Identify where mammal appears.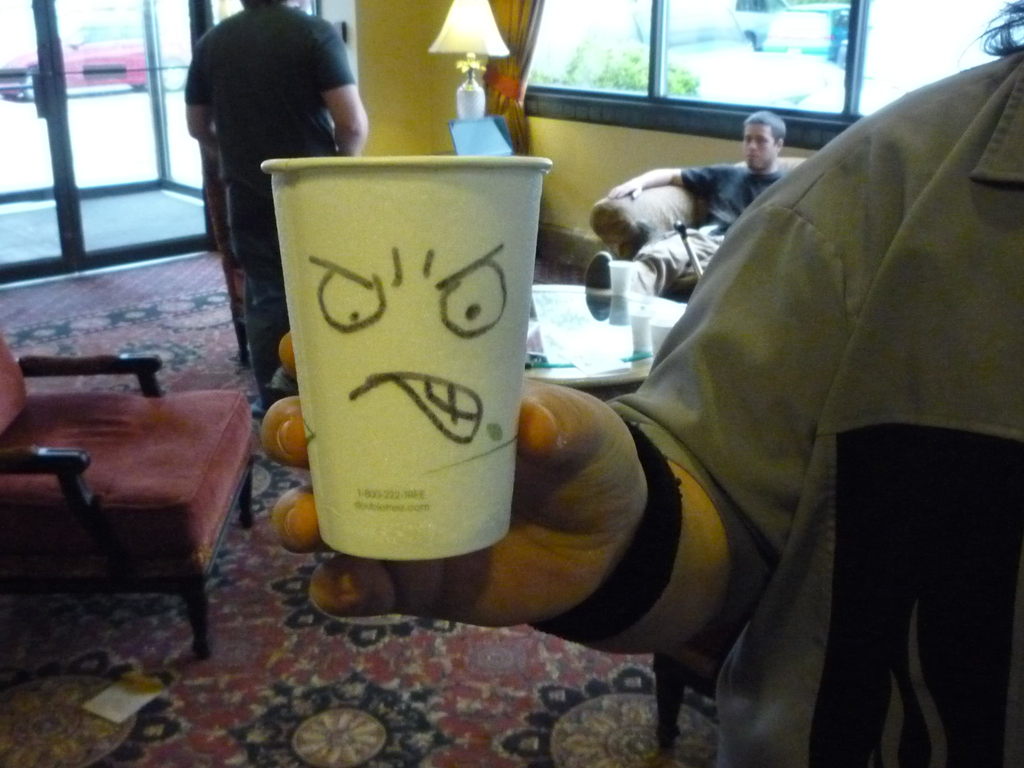
Appears at pyautogui.locateOnScreen(259, 0, 1023, 767).
